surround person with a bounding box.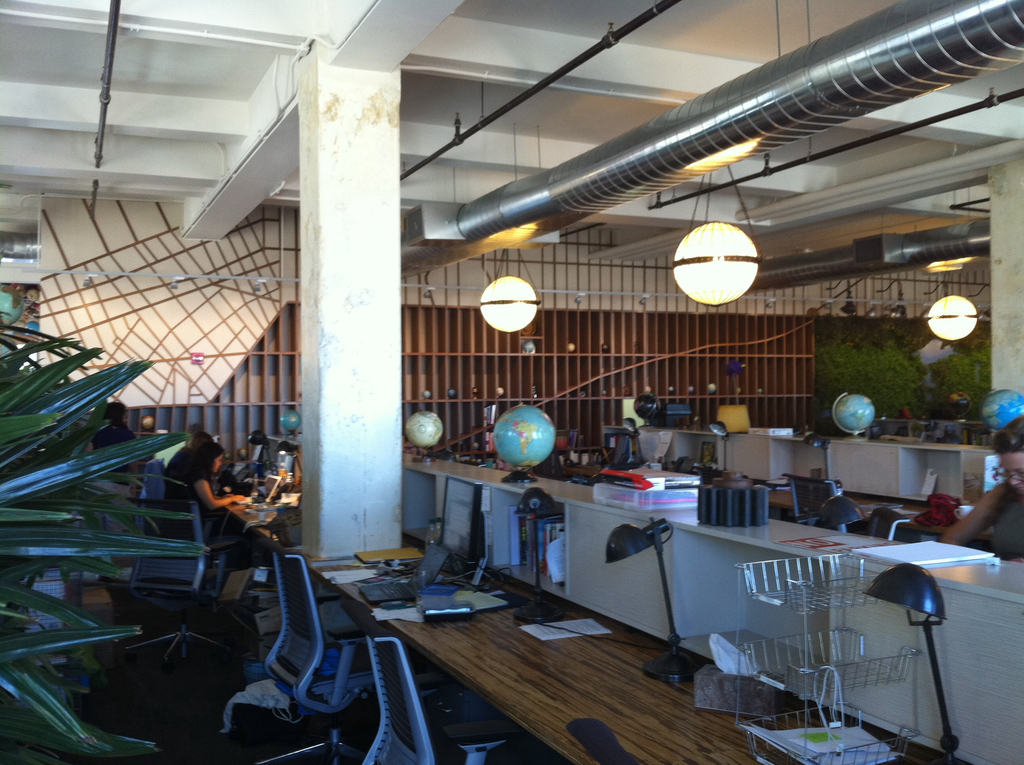
[x1=86, y1=394, x2=141, y2=477].
